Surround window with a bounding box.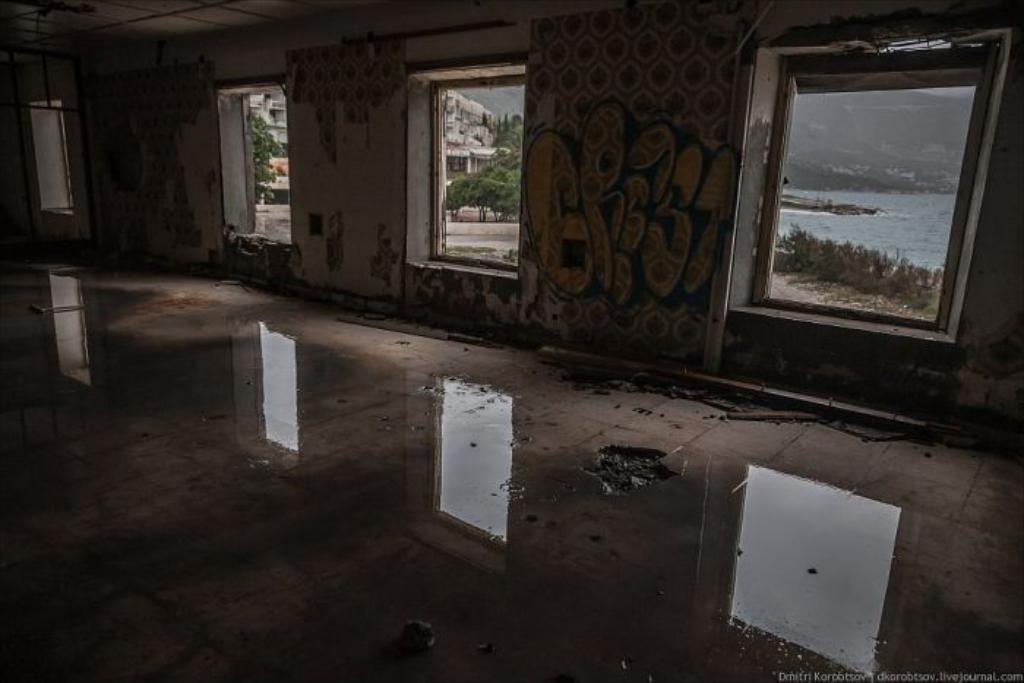
405,63,531,271.
